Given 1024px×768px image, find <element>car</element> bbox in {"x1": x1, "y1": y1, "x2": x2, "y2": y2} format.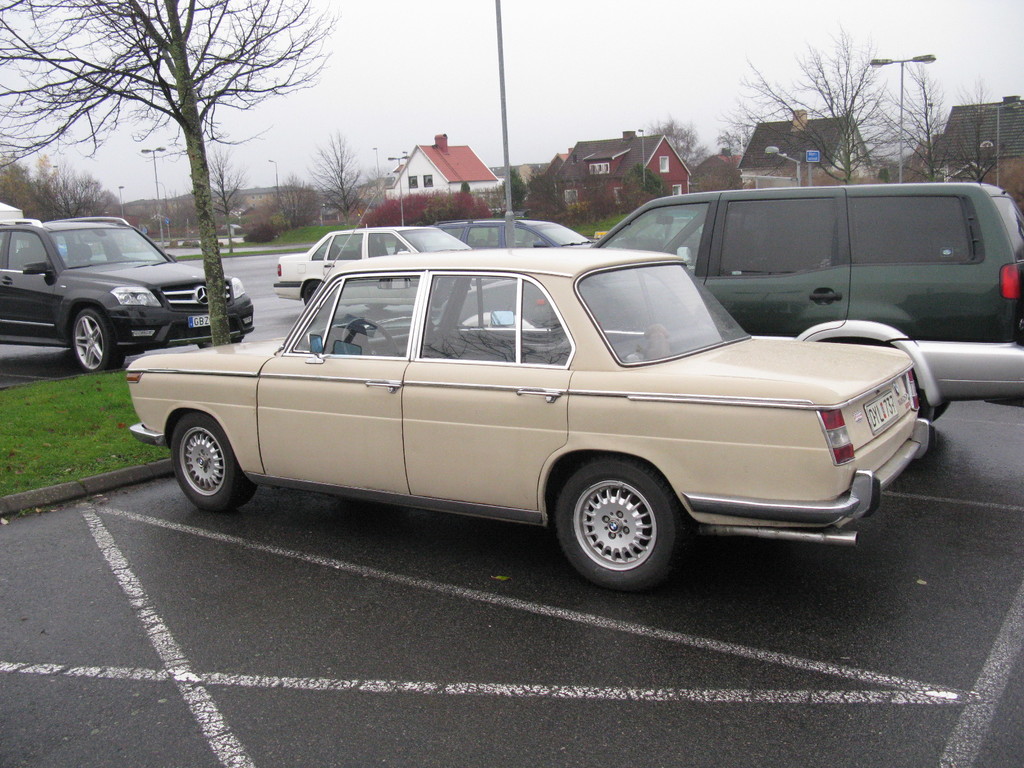
{"x1": 269, "y1": 227, "x2": 486, "y2": 309}.
